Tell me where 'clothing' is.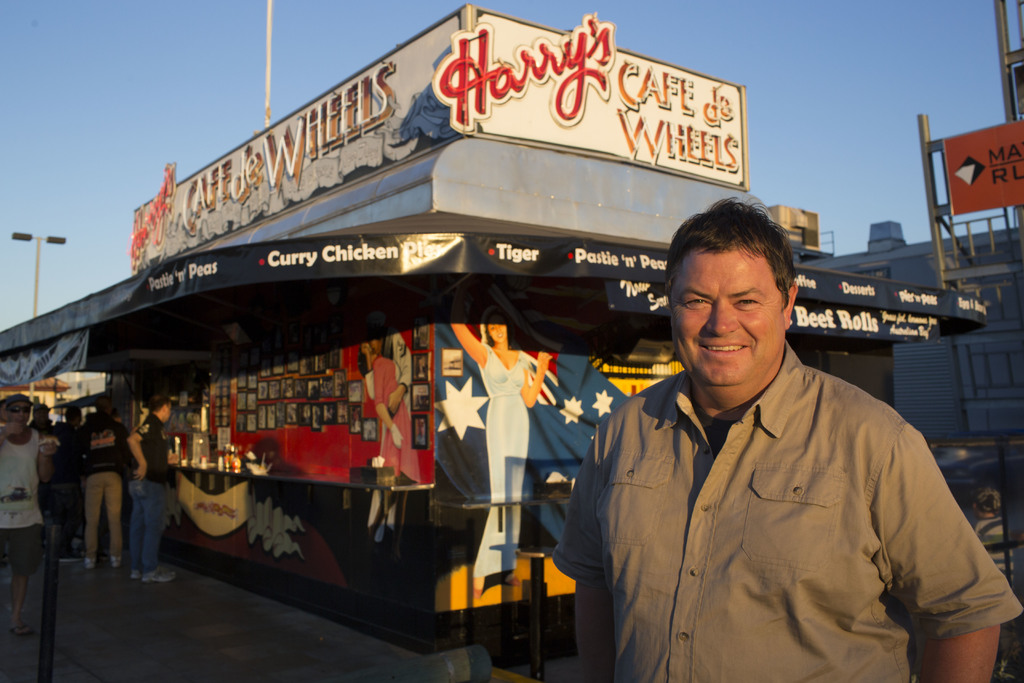
'clothing' is at <box>972,510,1018,573</box>.
